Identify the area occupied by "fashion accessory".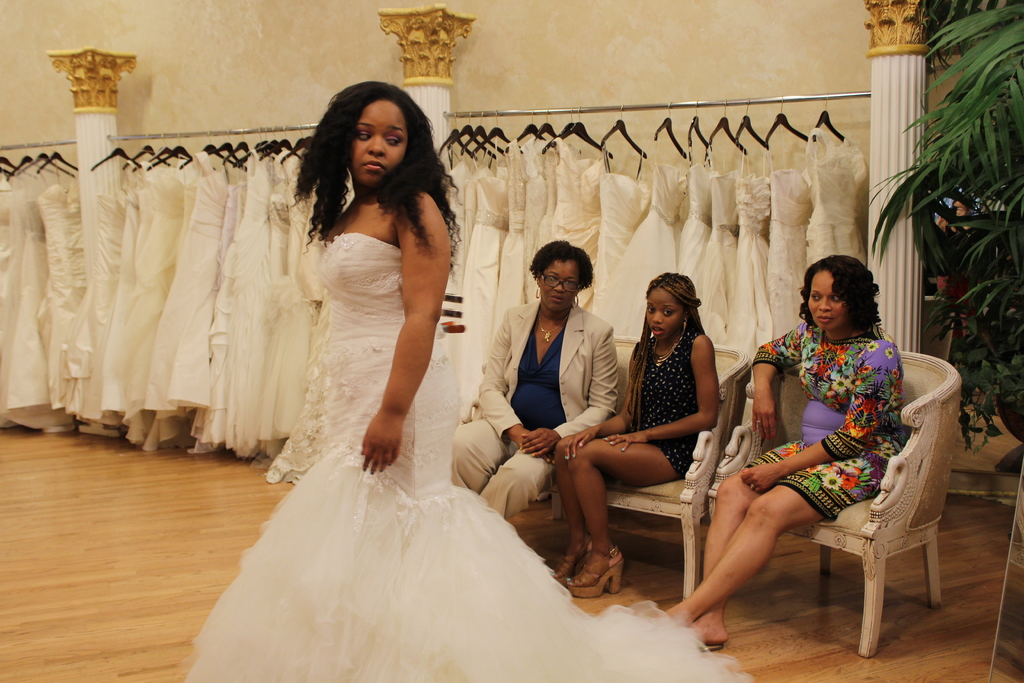
Area: select_region(742, 468, 745, 470).
